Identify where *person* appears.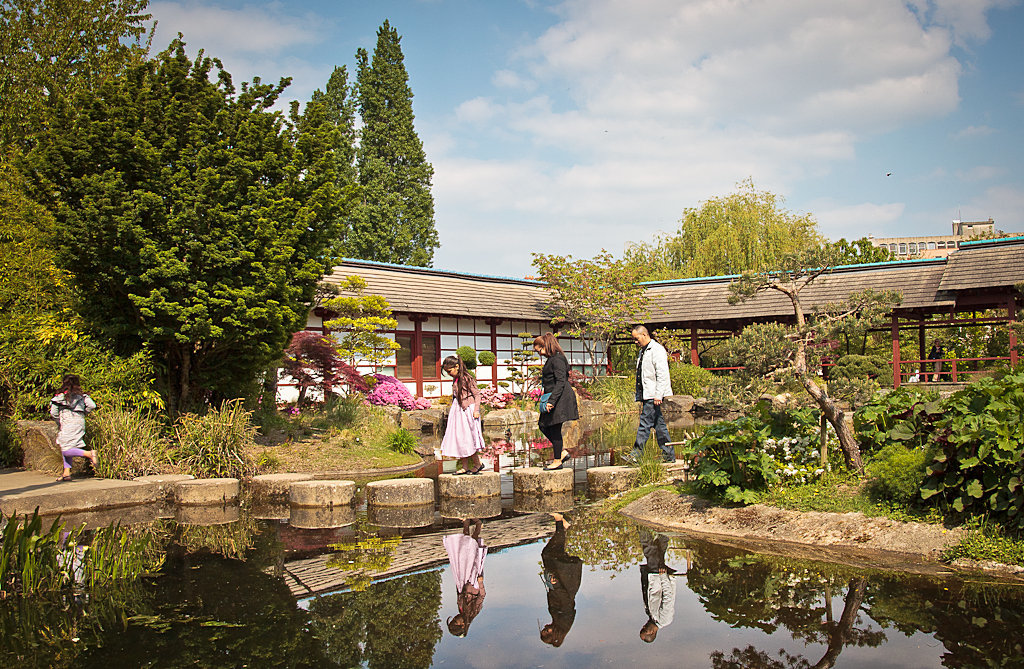
Appears at (441,354,489,477).
